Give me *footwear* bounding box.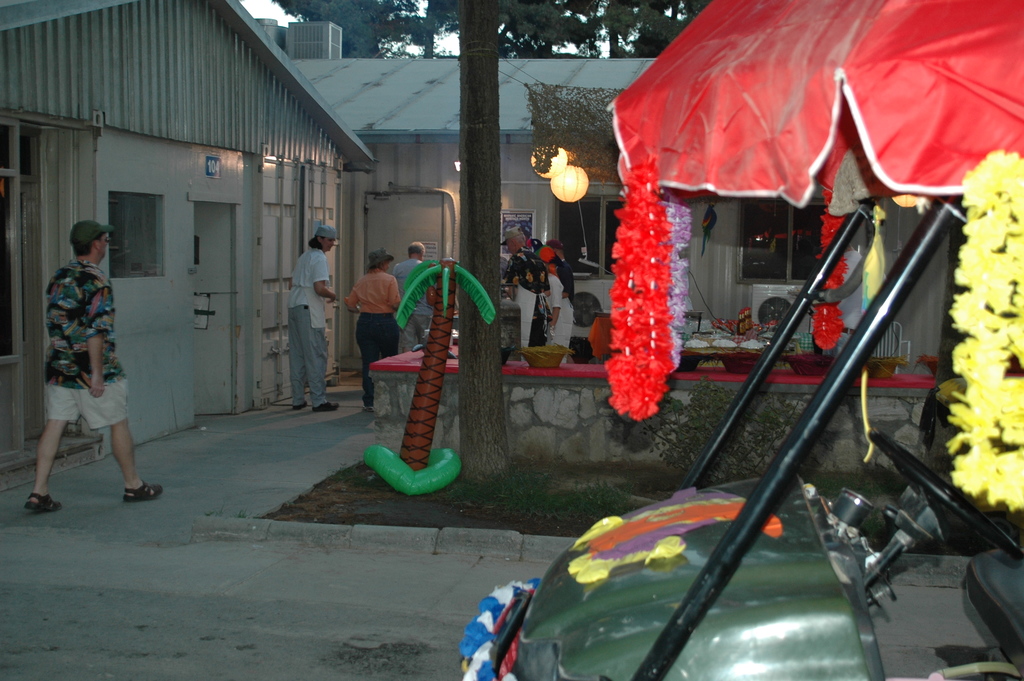
l=121, t=480, r=164, b=504.
